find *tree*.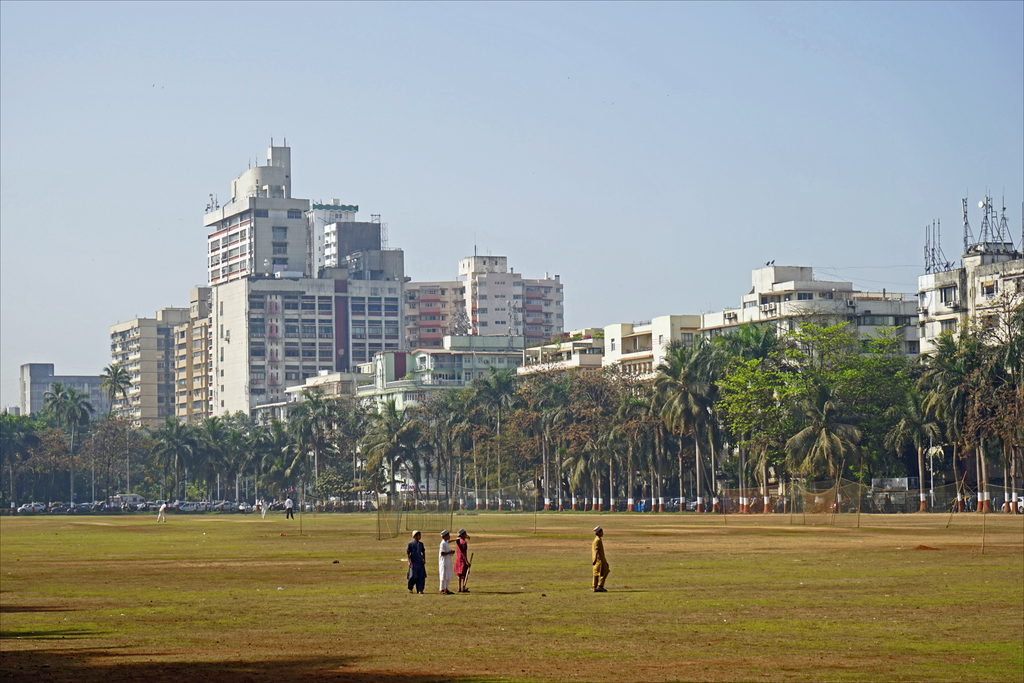
bbox(780, 391, 894, 519).
